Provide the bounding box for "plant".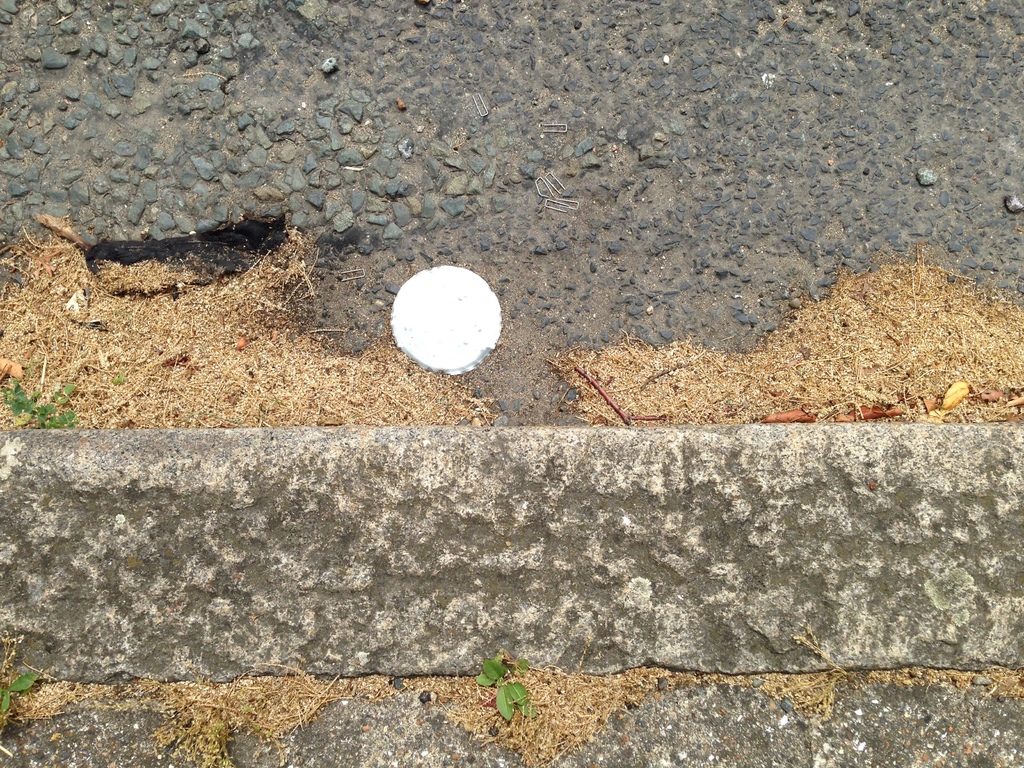
pyautogui.locateOnScreen(111, 367, 129, 383).
